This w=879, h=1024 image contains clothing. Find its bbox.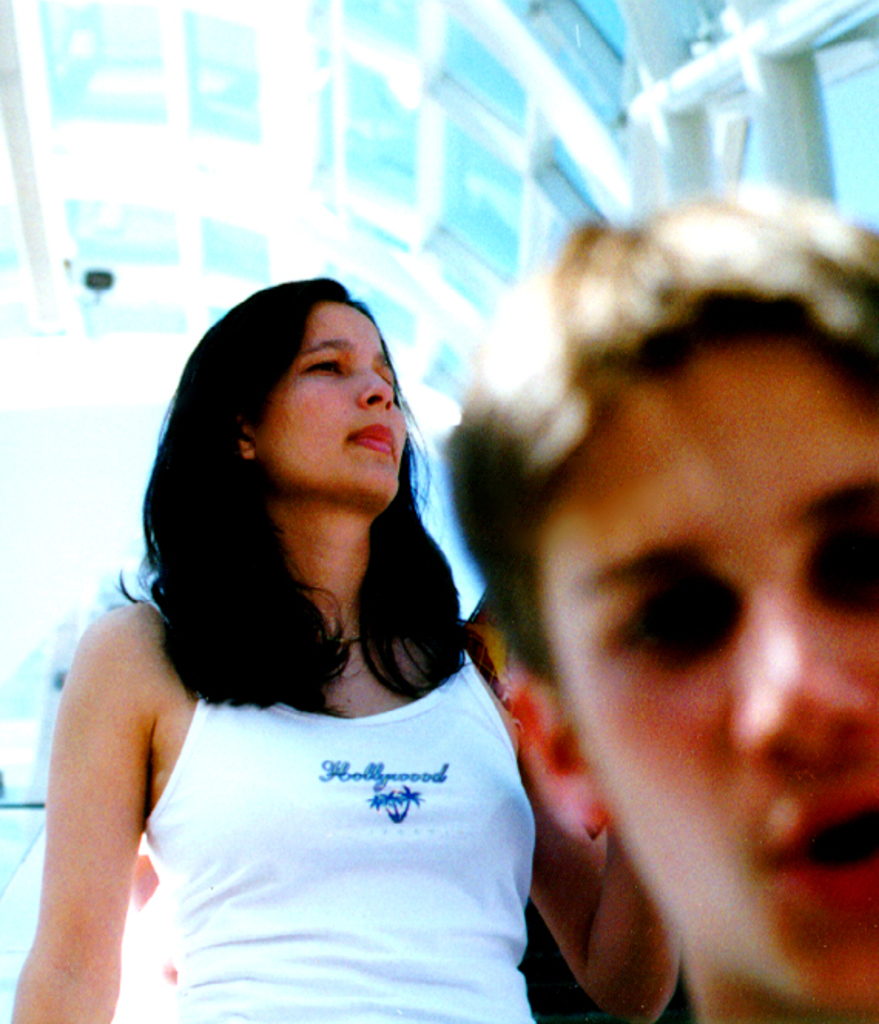
126,566,560,1022.
